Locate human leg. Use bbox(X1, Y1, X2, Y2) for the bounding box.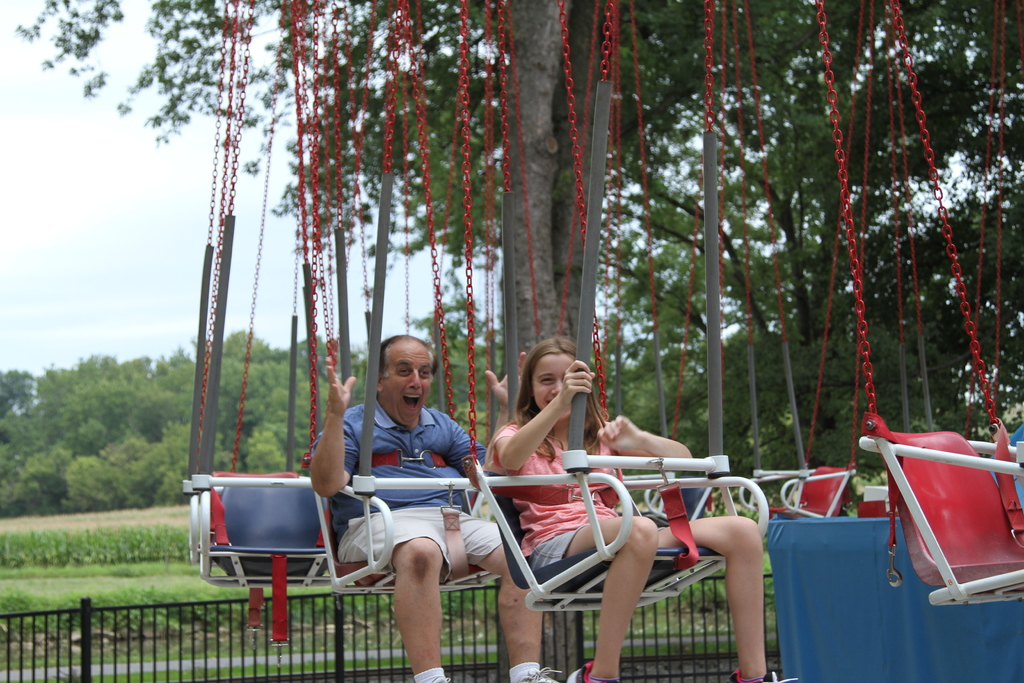
bbox(653, 520, 770, 682).
